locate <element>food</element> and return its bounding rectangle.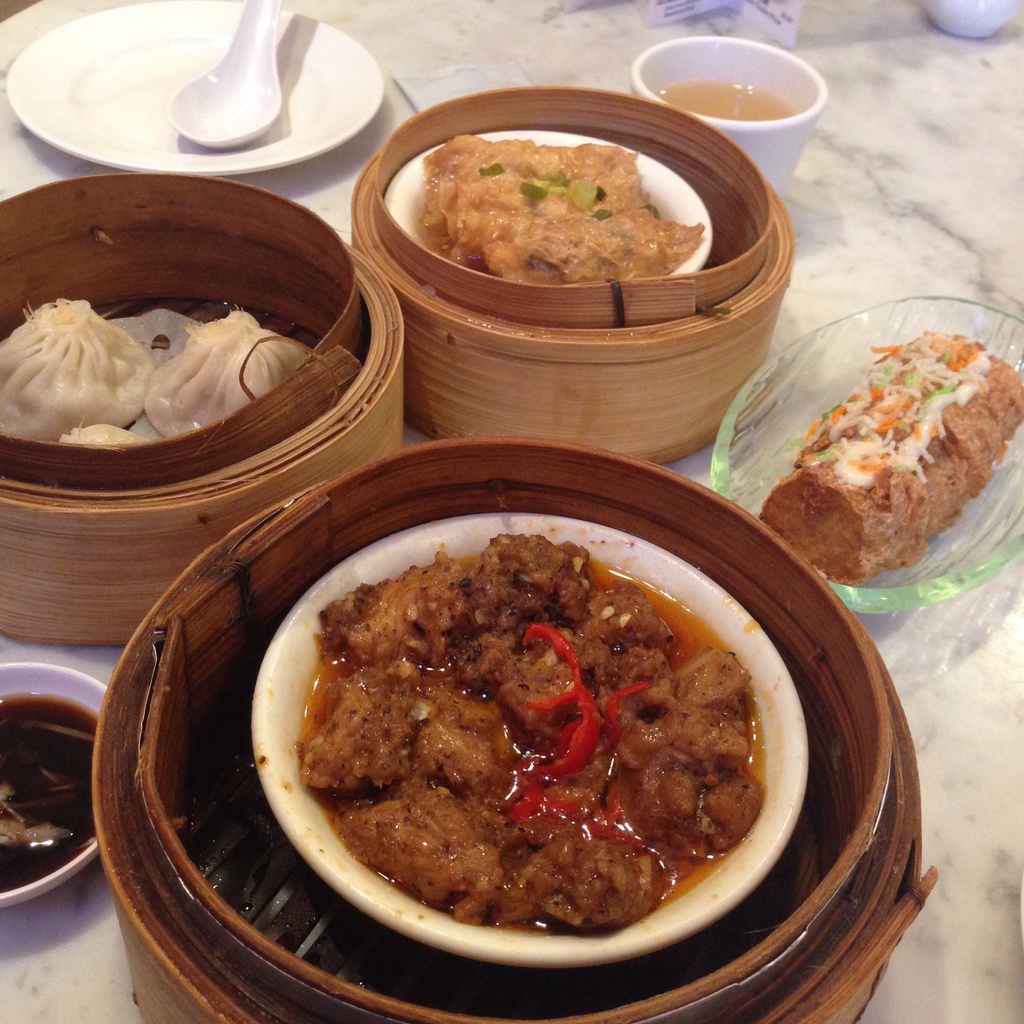
426, 129, 722, 281.
